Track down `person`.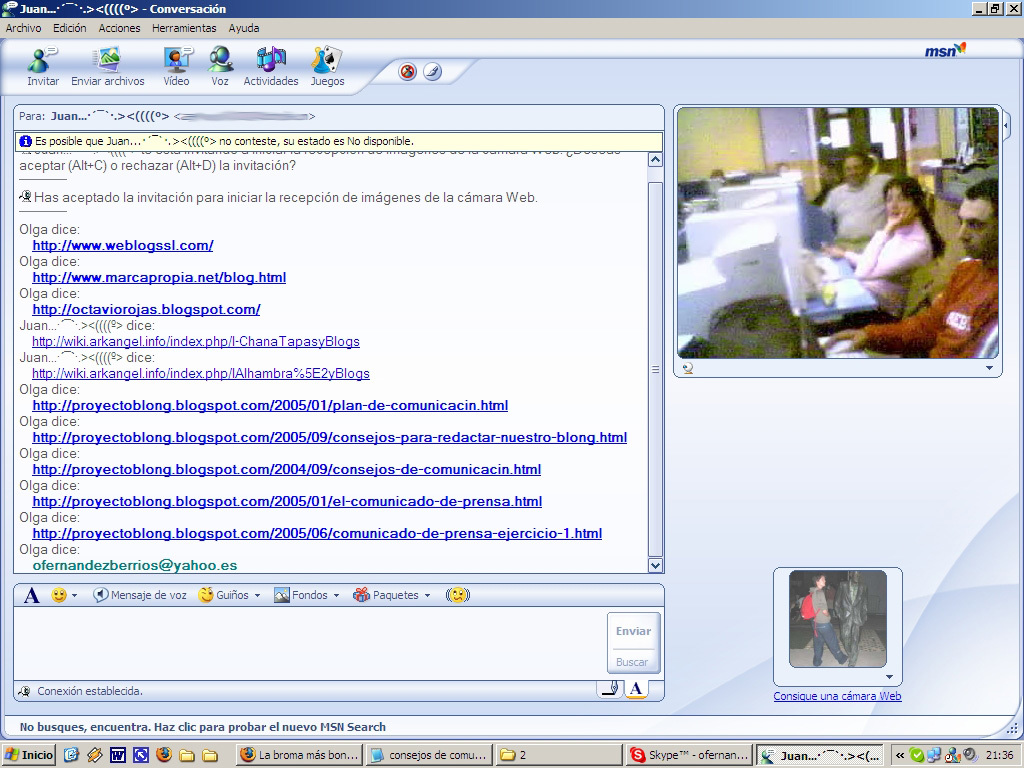
Tracked to x1=829, y1=570, x2=871, y2=671.
